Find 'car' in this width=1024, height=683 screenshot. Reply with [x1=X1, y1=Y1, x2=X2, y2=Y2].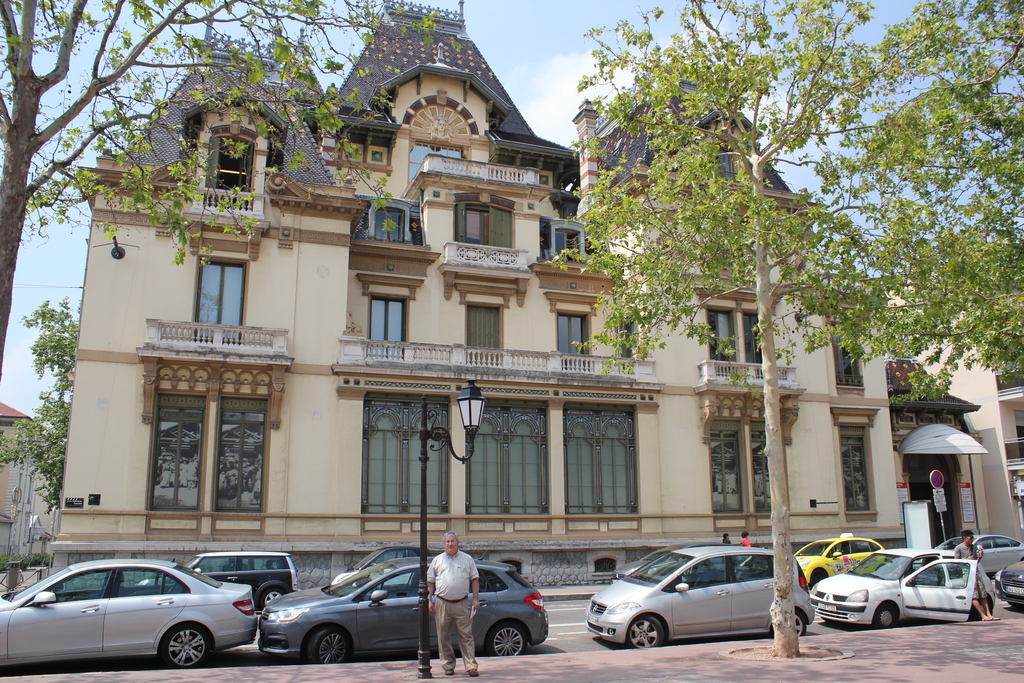
[x1=589, y1=540, x2=812, y2=649].
